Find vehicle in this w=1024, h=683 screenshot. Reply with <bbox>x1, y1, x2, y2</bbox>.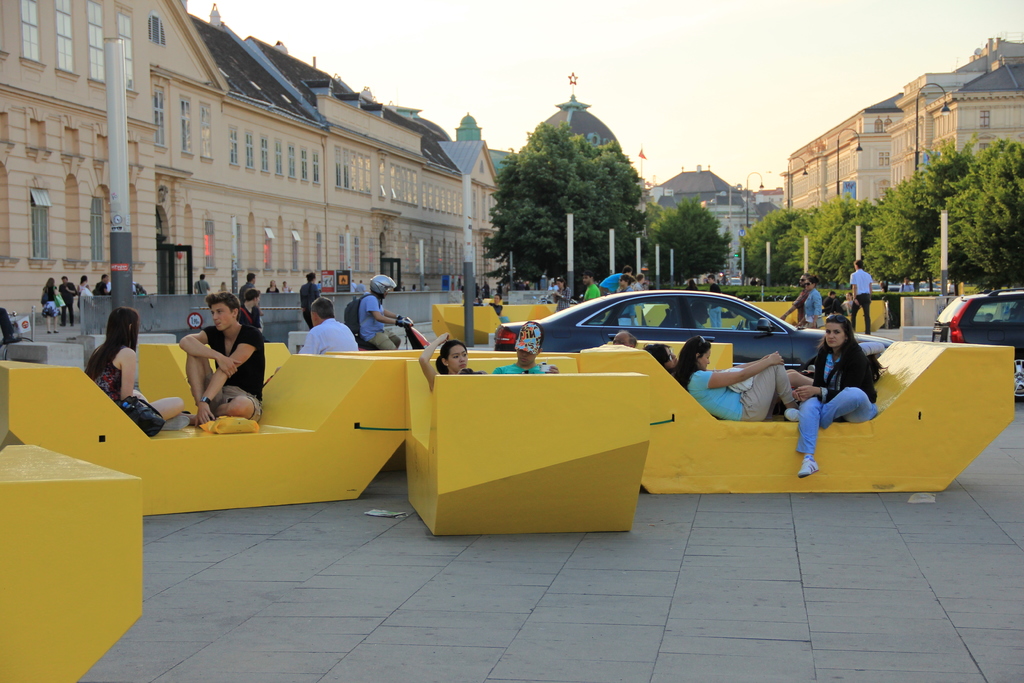
<bbox>492, 288, 897, 372</bbox>.
